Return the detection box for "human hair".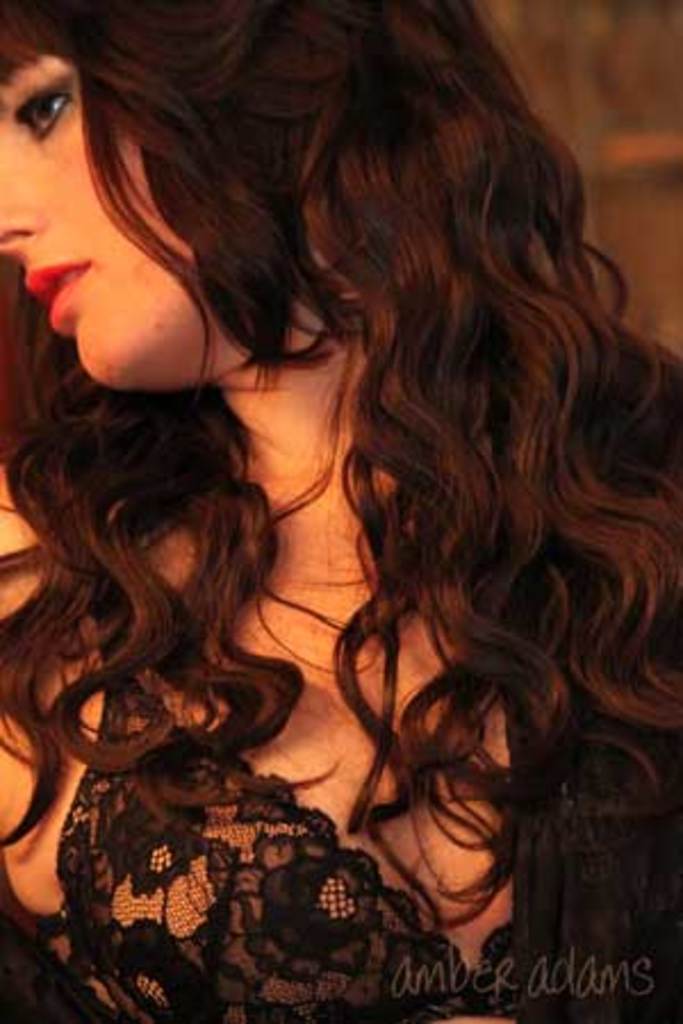
0, 52, 647, 869.
